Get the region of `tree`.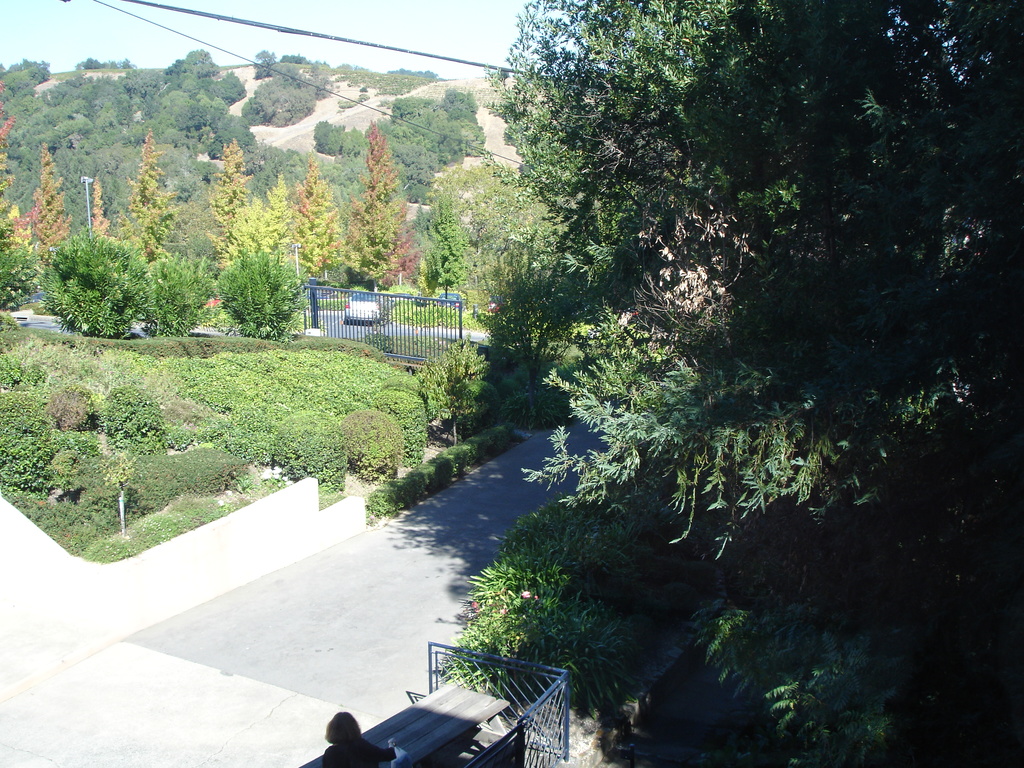
detection(141, 257, 212, 335).
